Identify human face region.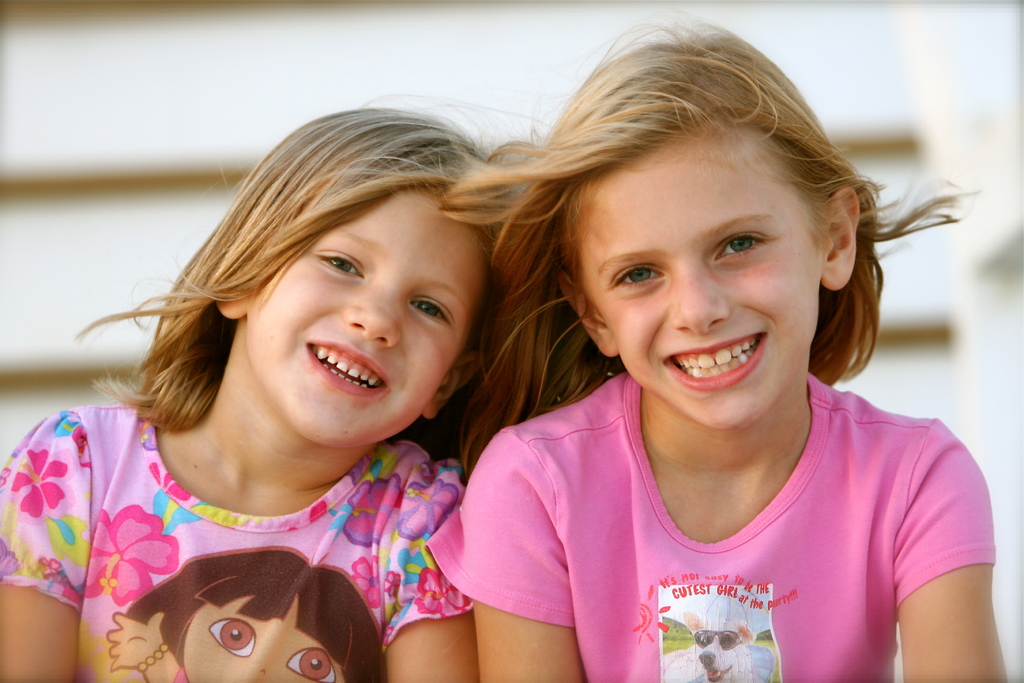
Region: left=180, top=588, right=349, bottom=682.
